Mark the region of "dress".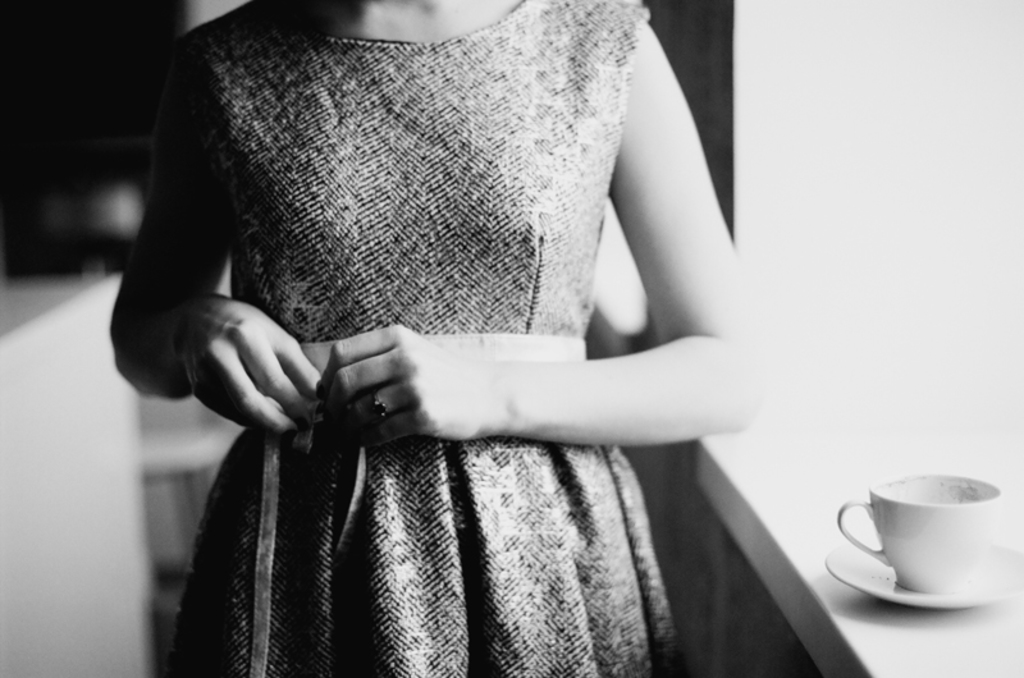
Region: x1=100, y1=5, x2=773, y2=627.
